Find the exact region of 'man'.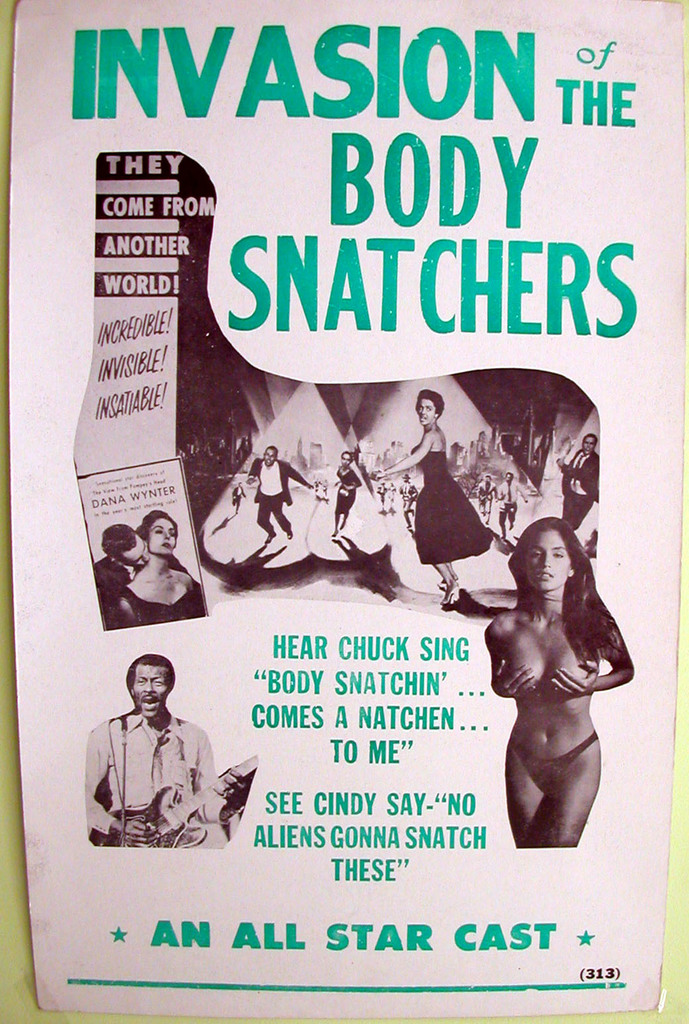
Exact region: bbox(242, 450, 308, 525).
